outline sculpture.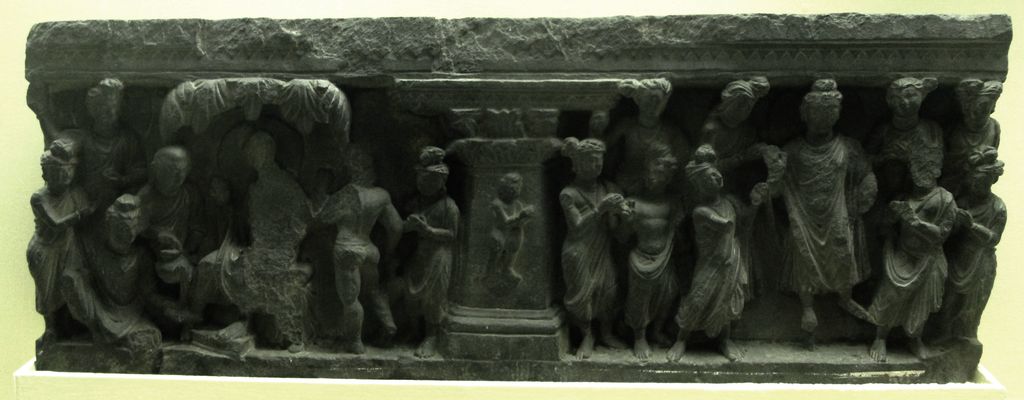
Outline: box(77, 194, 167, 359).
